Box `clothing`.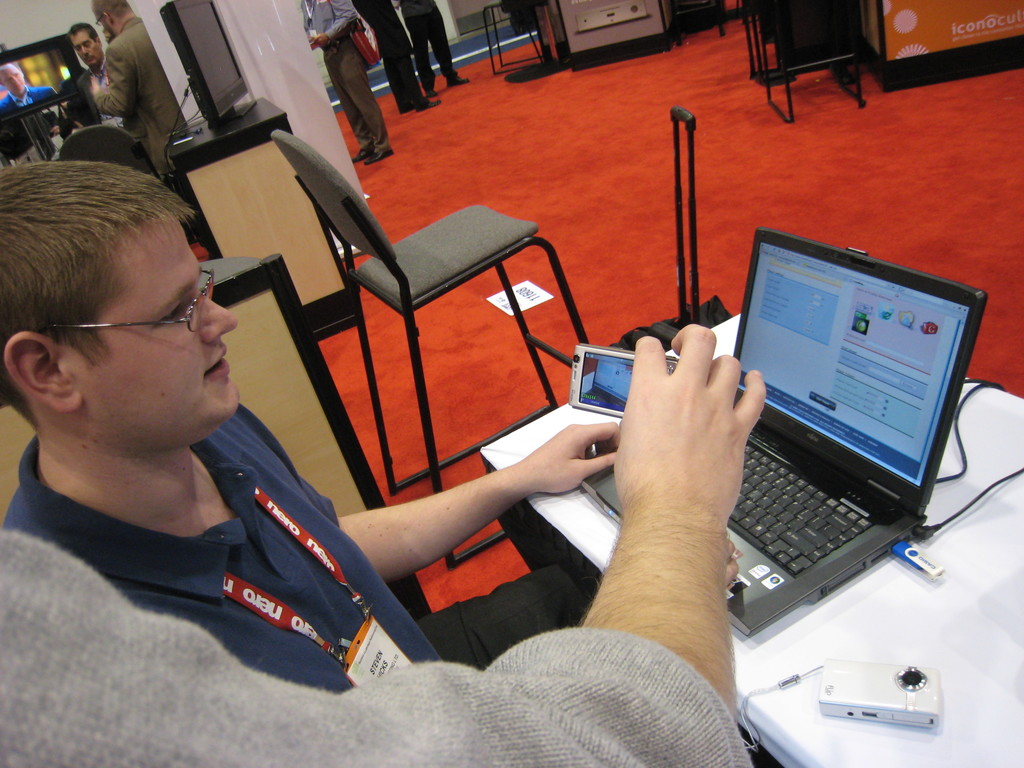
[x1=0, y1=582, x2=755, y2=767].
